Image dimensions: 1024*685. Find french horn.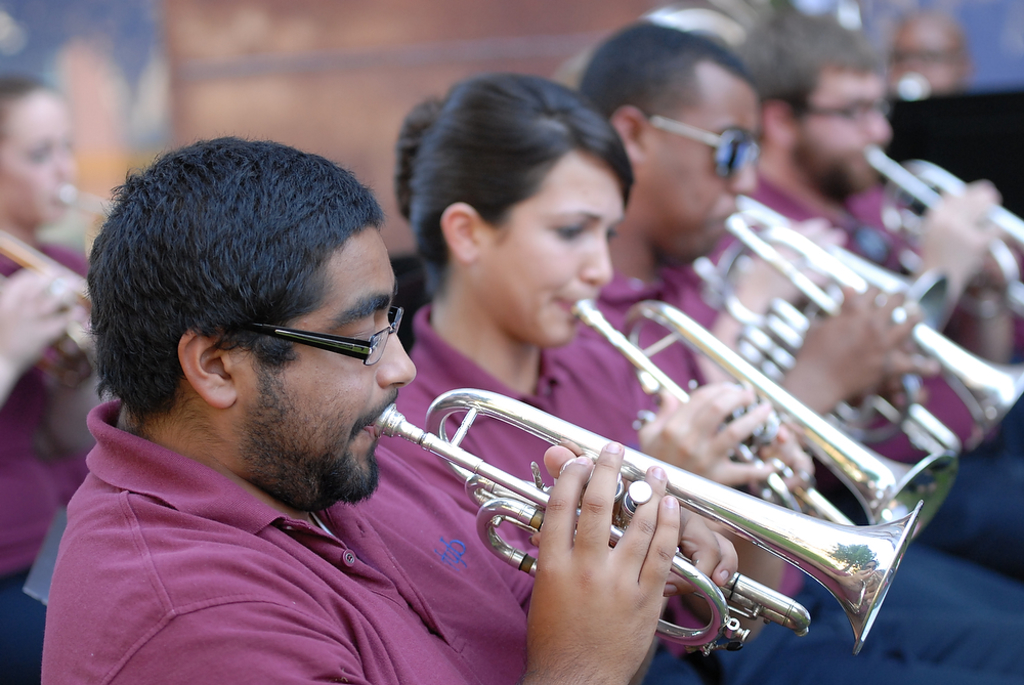
select_region(713, 206, 1023, 459).
